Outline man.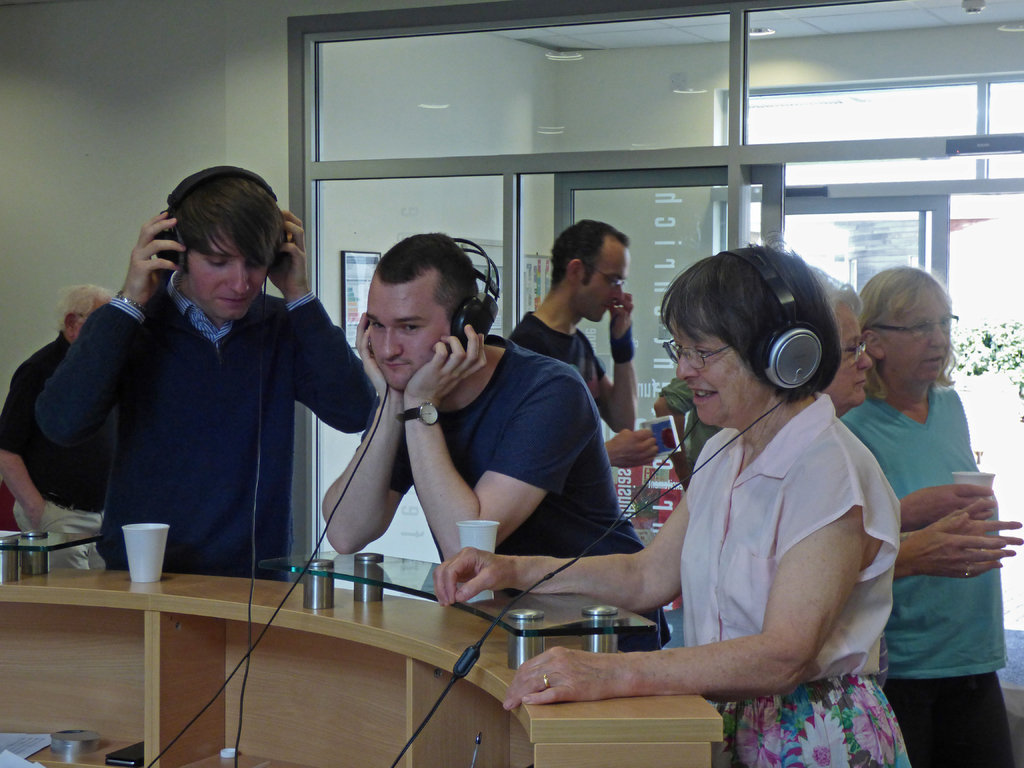
Outline: left=324, top=237, right=689, bottom=650.
